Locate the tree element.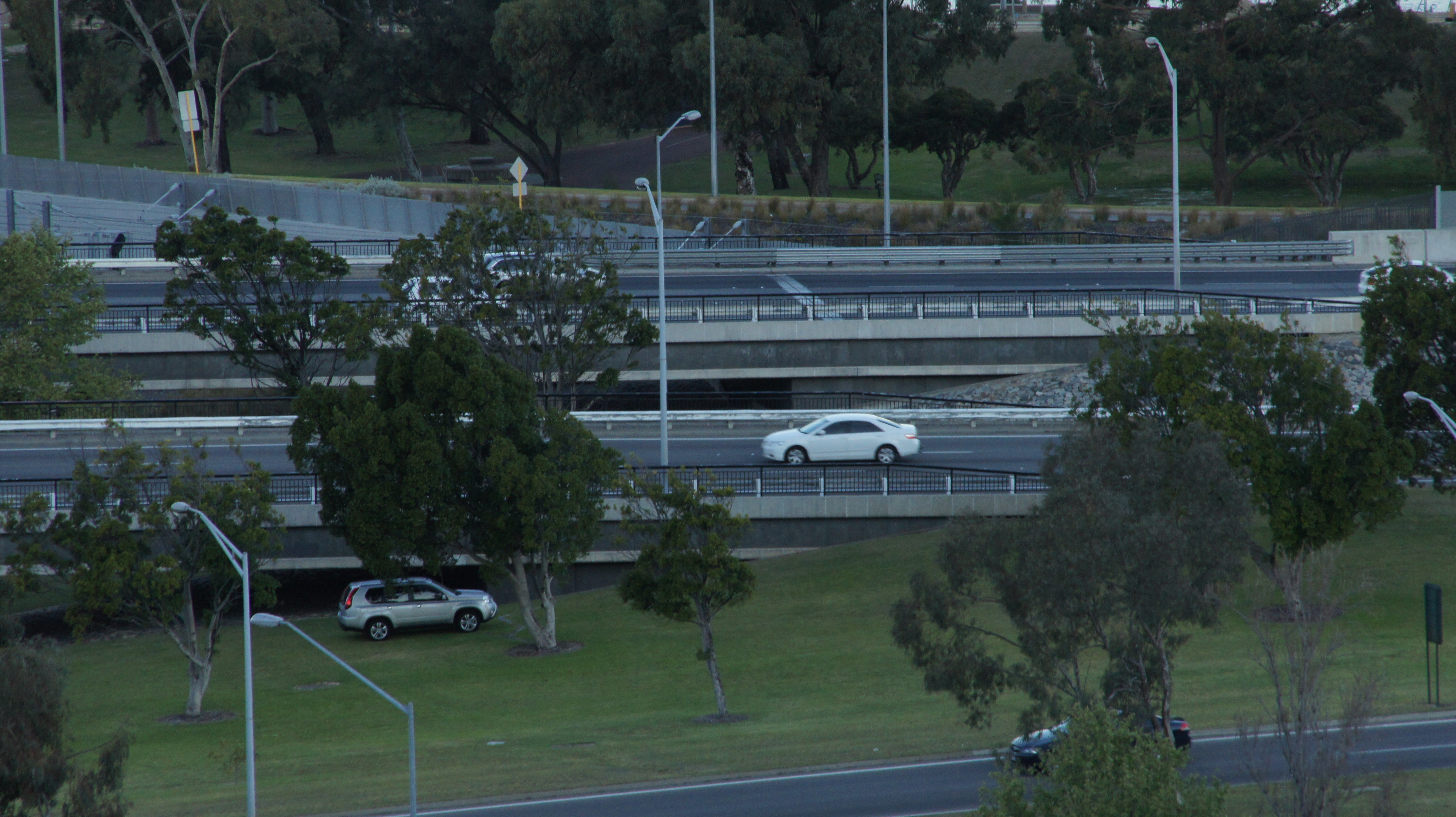
Element bbox: [left=4, top=0, right=106, bottom=62].
